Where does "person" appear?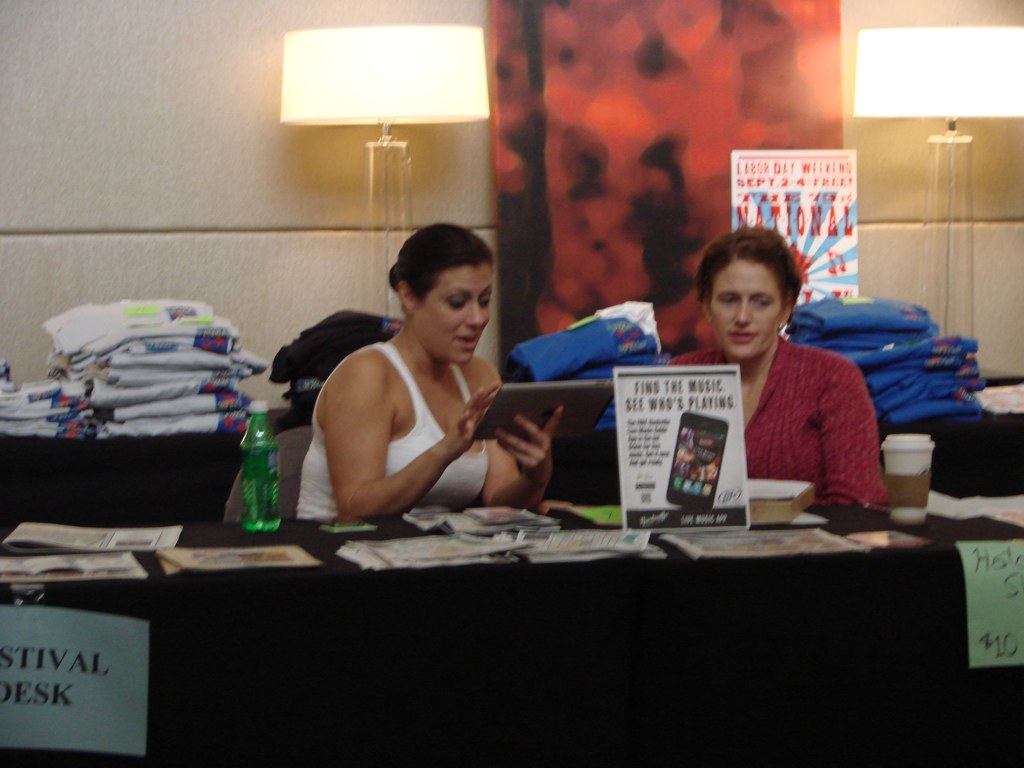
Appears at bbox(297, 225, 569, 524).
